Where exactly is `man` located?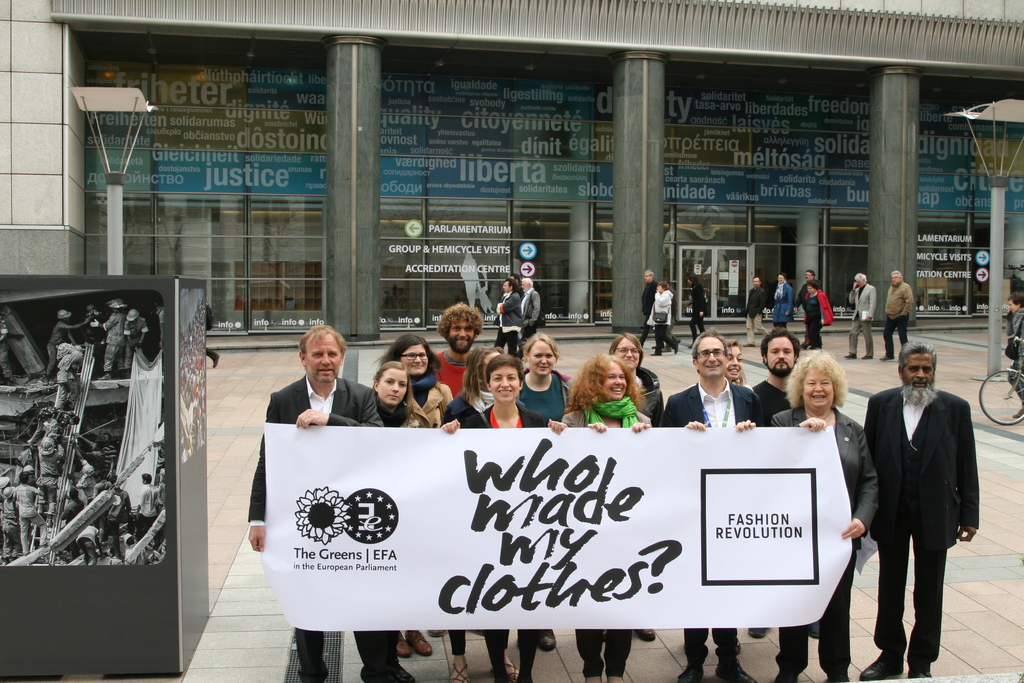
Its bounding box is left=659, top=331, right=756, bottom=682.
